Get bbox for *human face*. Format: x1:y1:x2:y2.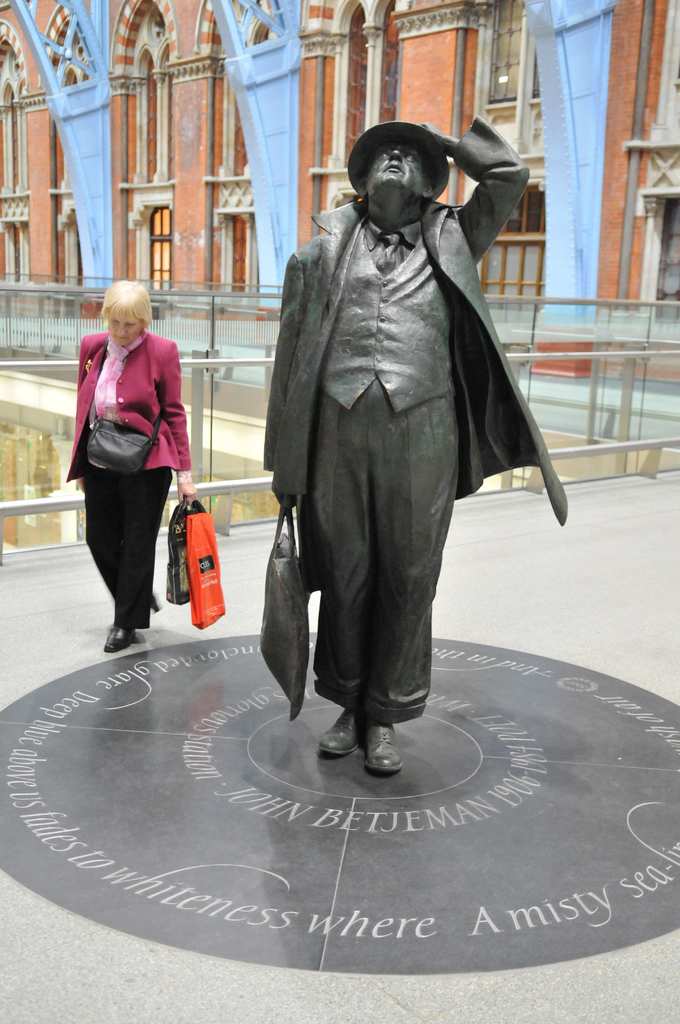
102:305:145:348.
